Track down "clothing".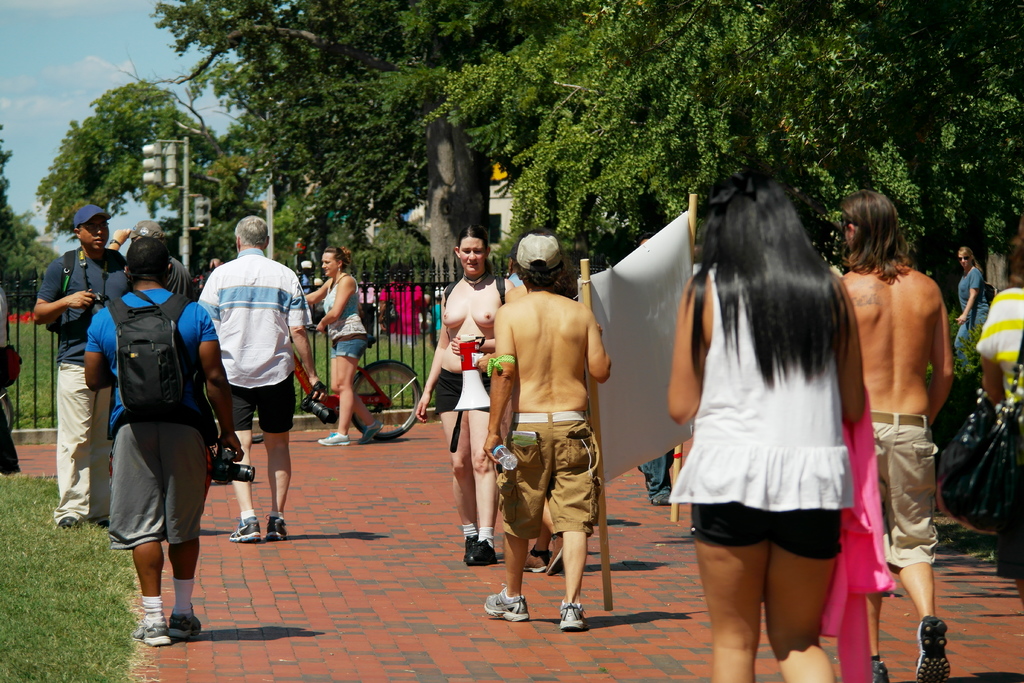
Tracked to pyautogui.locateOnScreen(317, 276, 370, 358).
